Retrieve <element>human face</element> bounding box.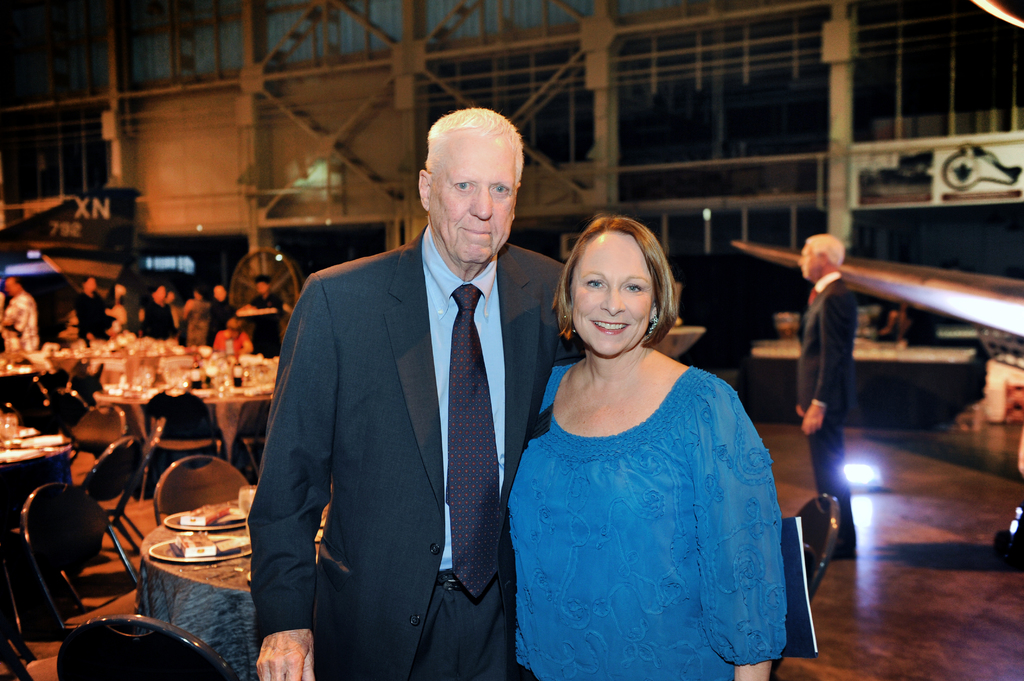
Bounding box: (x1=797, y1=242, x2=823, y2=279).
